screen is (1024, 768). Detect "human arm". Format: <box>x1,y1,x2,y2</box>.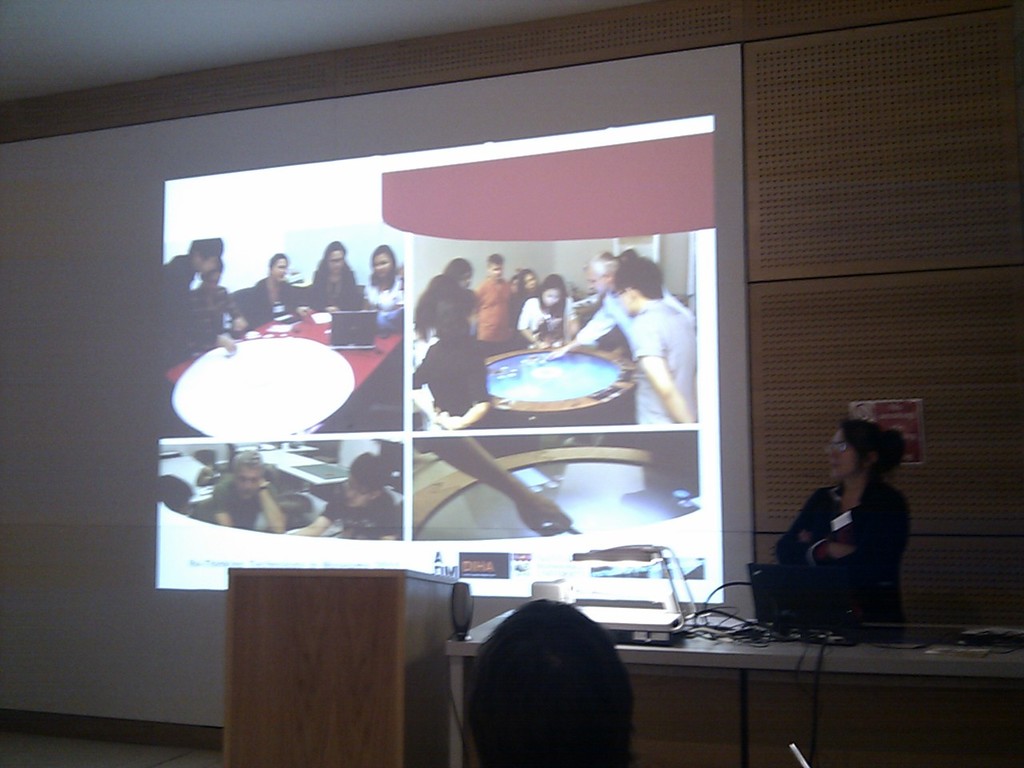
<box>254,466,290,530</box>.
